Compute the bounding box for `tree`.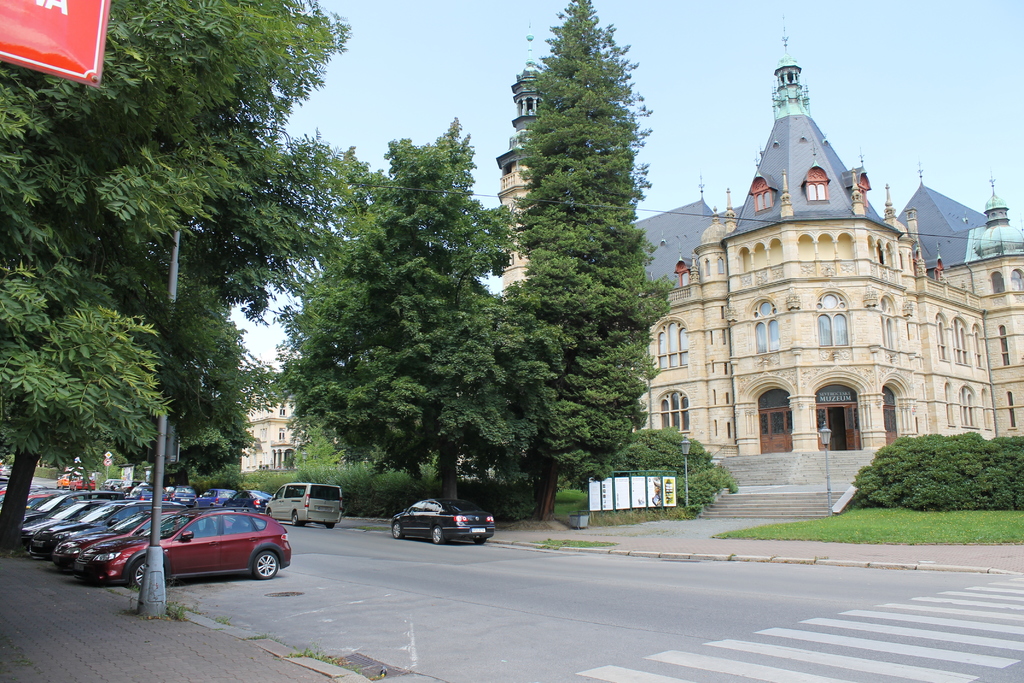
<region>0, 0, 344, 579</region>.
